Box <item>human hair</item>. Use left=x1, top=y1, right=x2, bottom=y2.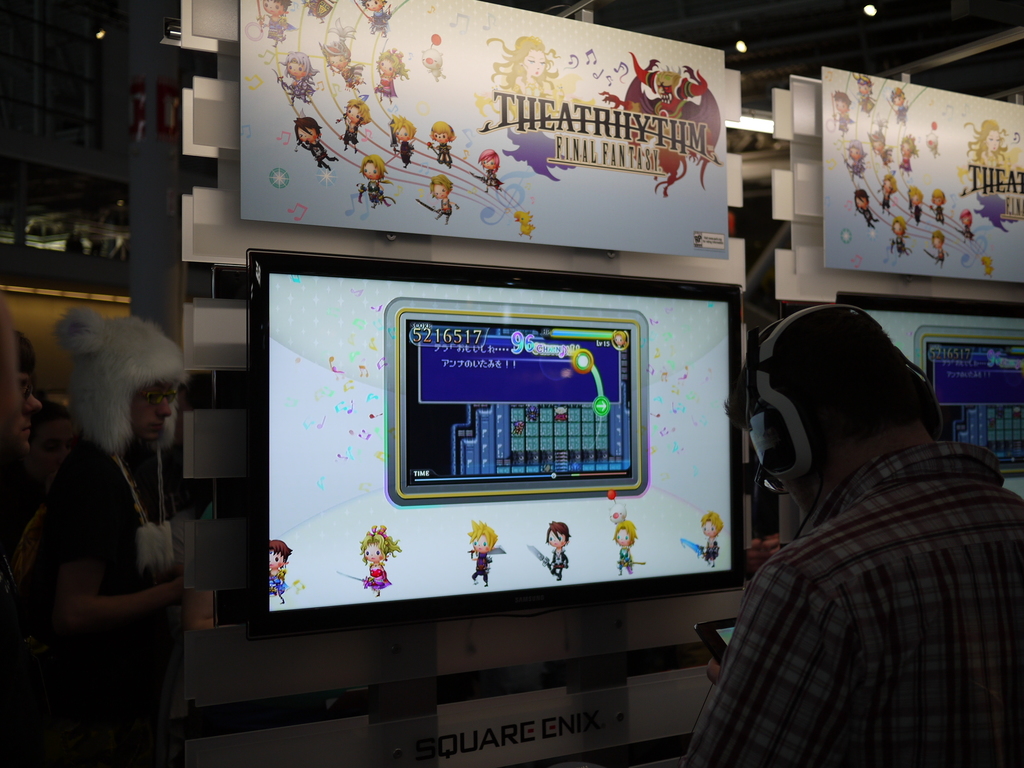
left=891, top=215, right=908, bottom=237.
